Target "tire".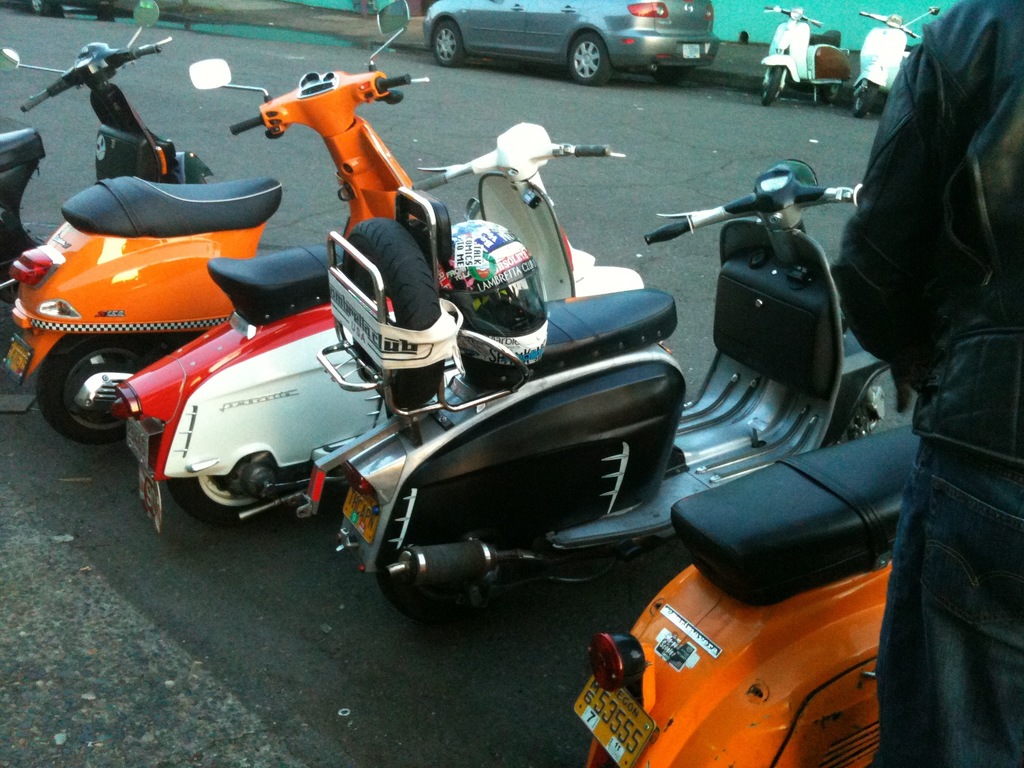
Target region: bbox=[816, 82, 840, 104].
